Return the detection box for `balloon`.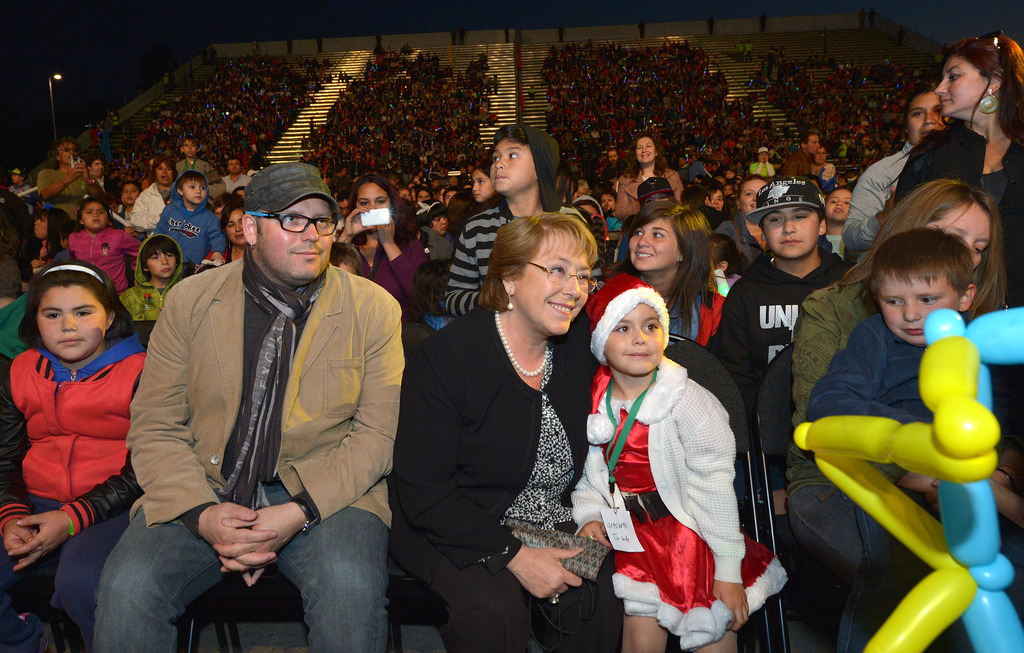
[795, 311, 1023, 652].
